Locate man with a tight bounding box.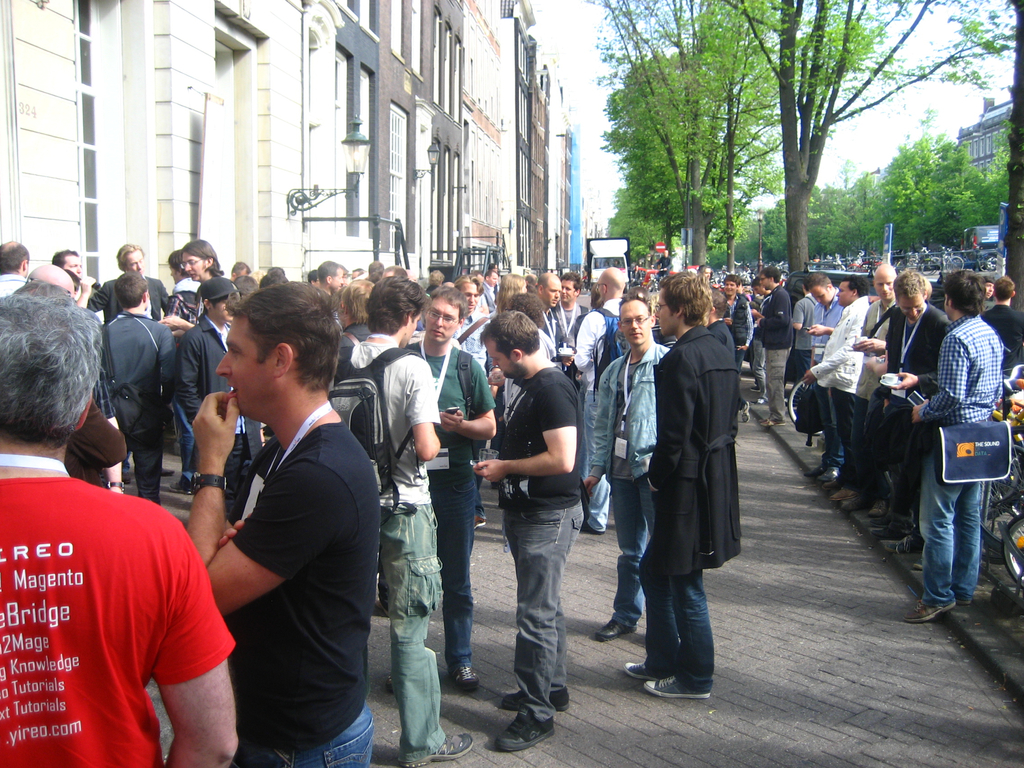
detection(792, 276, 822, 380).
